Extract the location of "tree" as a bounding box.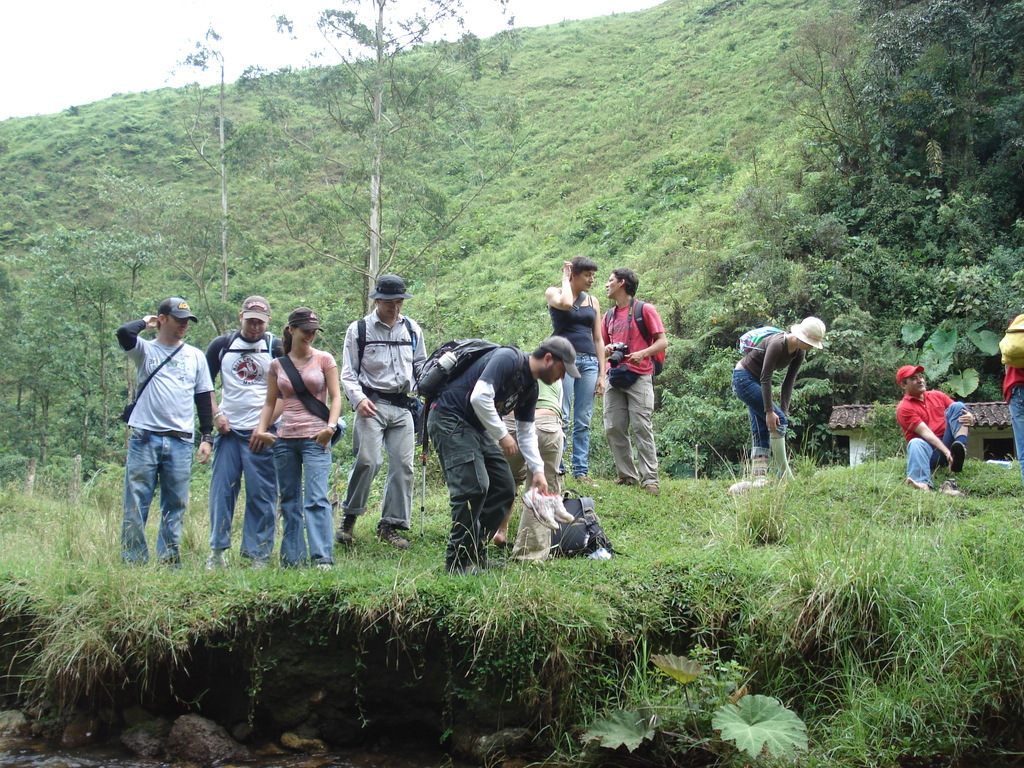
region(703, 33, 1020, 390).
